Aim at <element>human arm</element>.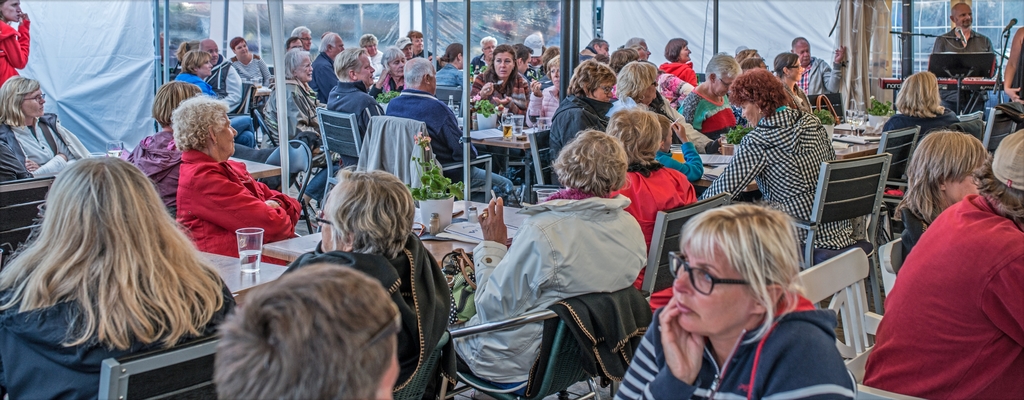
Aimed at crop(995, 26, 1023, 106).
